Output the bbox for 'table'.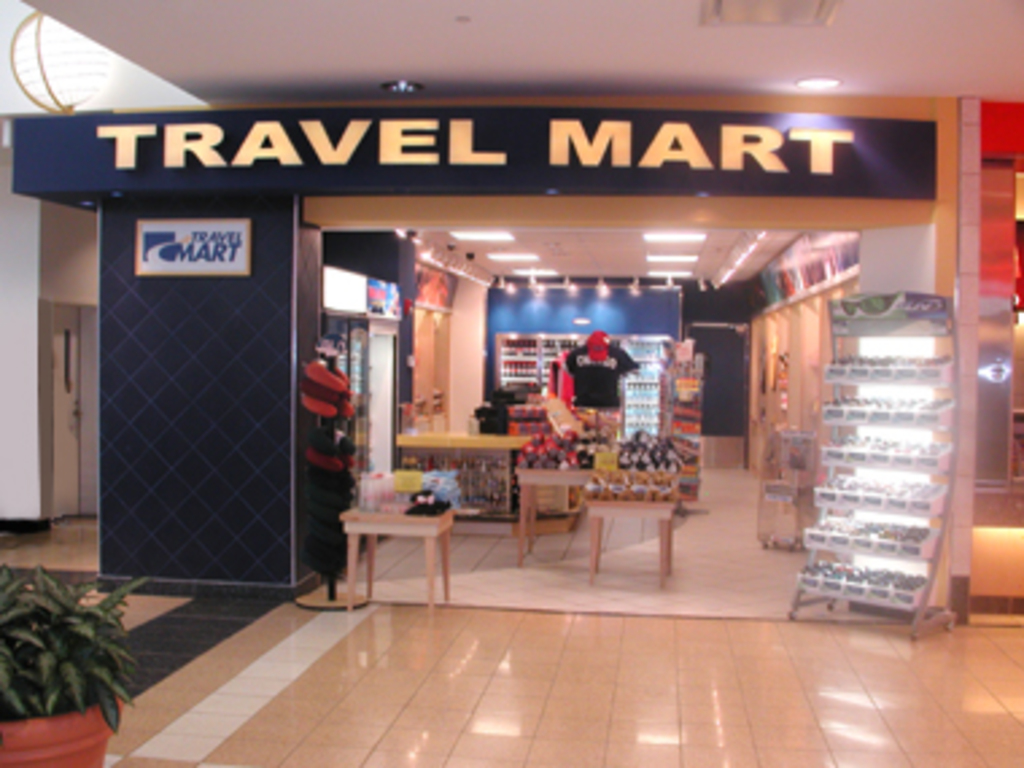
[337, 496, 469, 598].
